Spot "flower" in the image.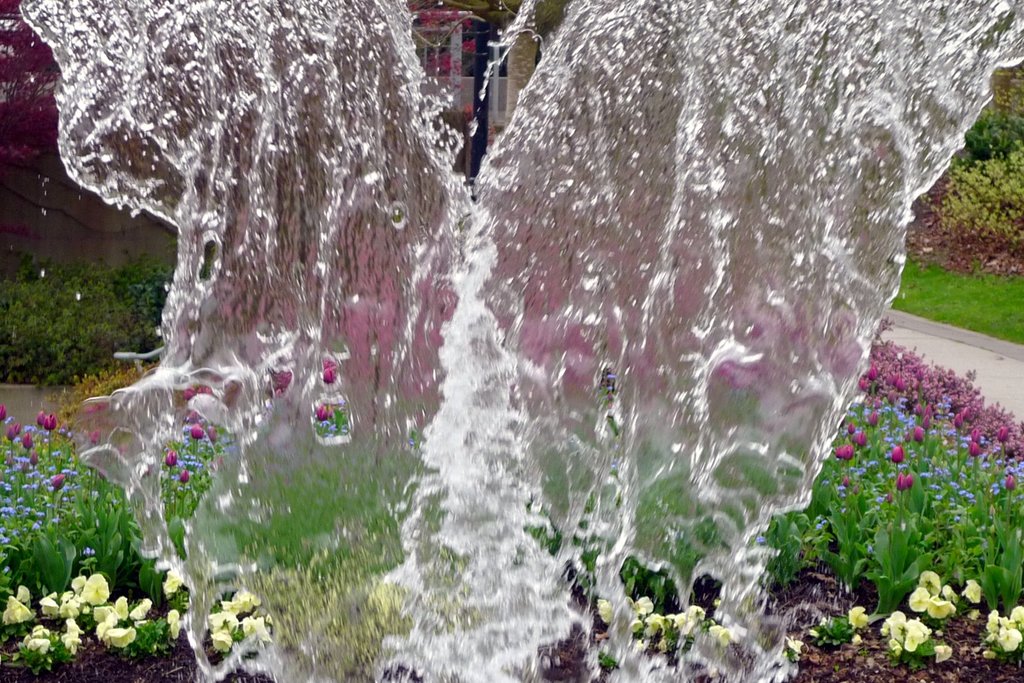
"flower" found at x1=44 y1=414 x2=56 y2=432.
